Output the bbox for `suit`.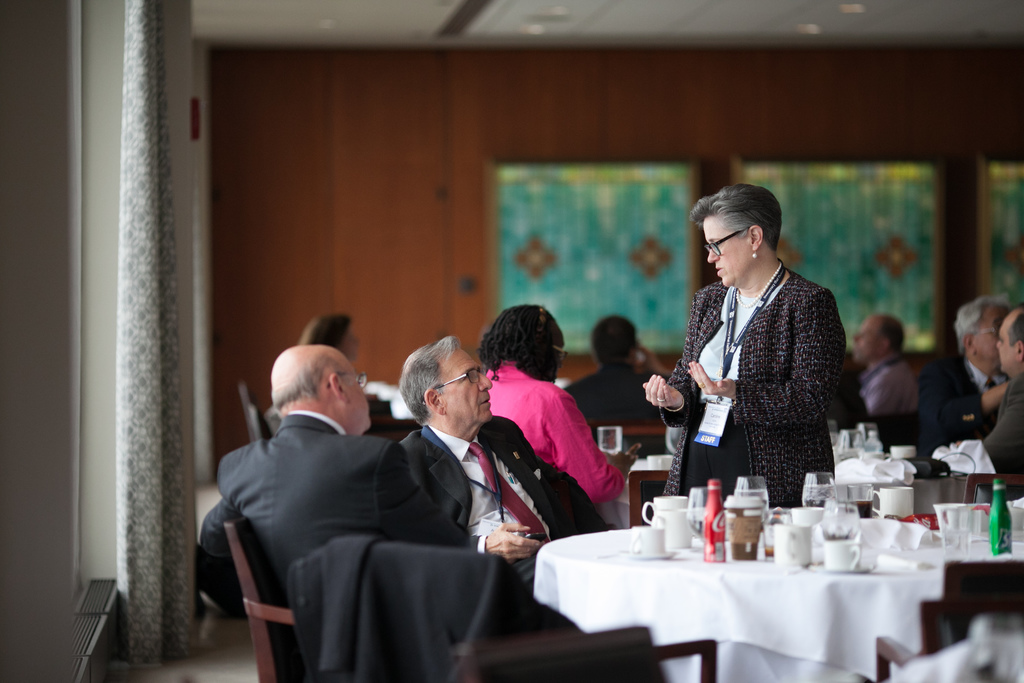
left=399, top=415, right=608, bottom=556.
